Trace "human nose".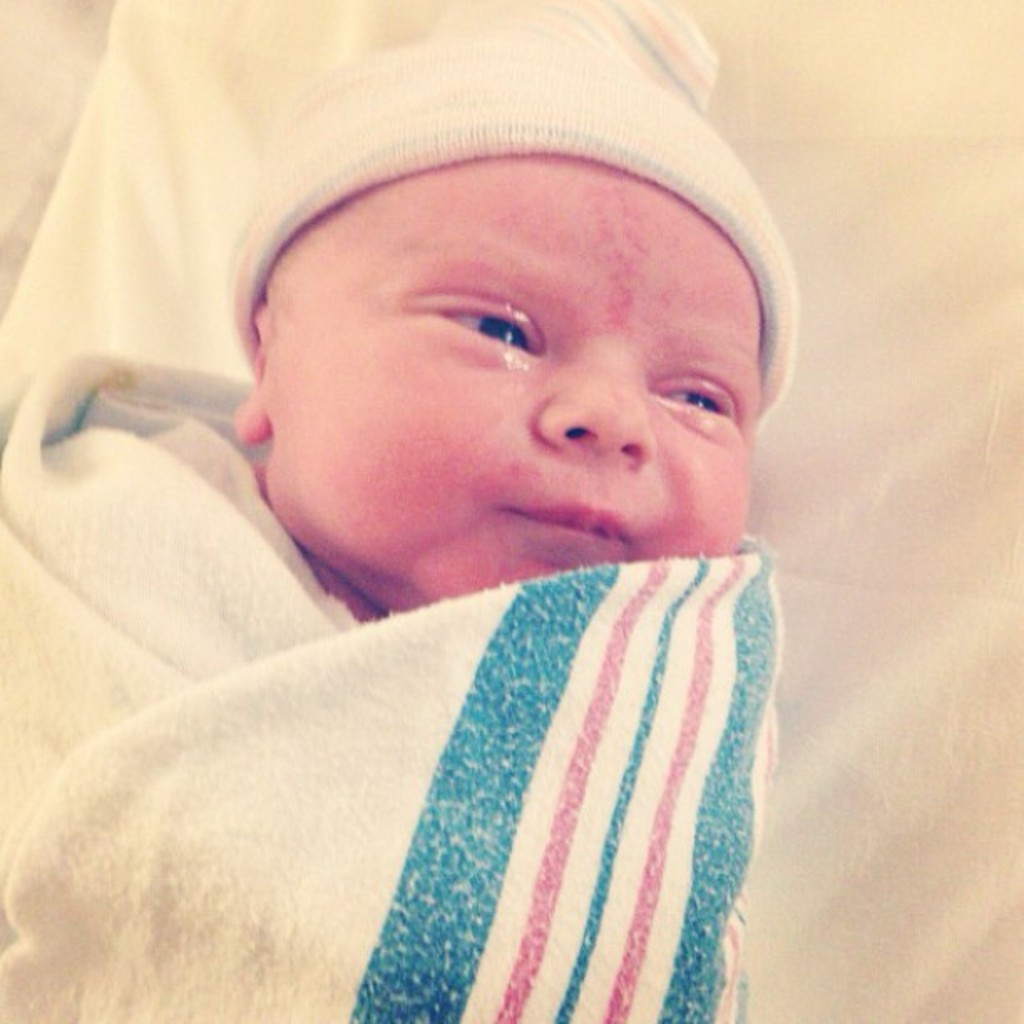
Traced to region(535, 348, 658, 467).
